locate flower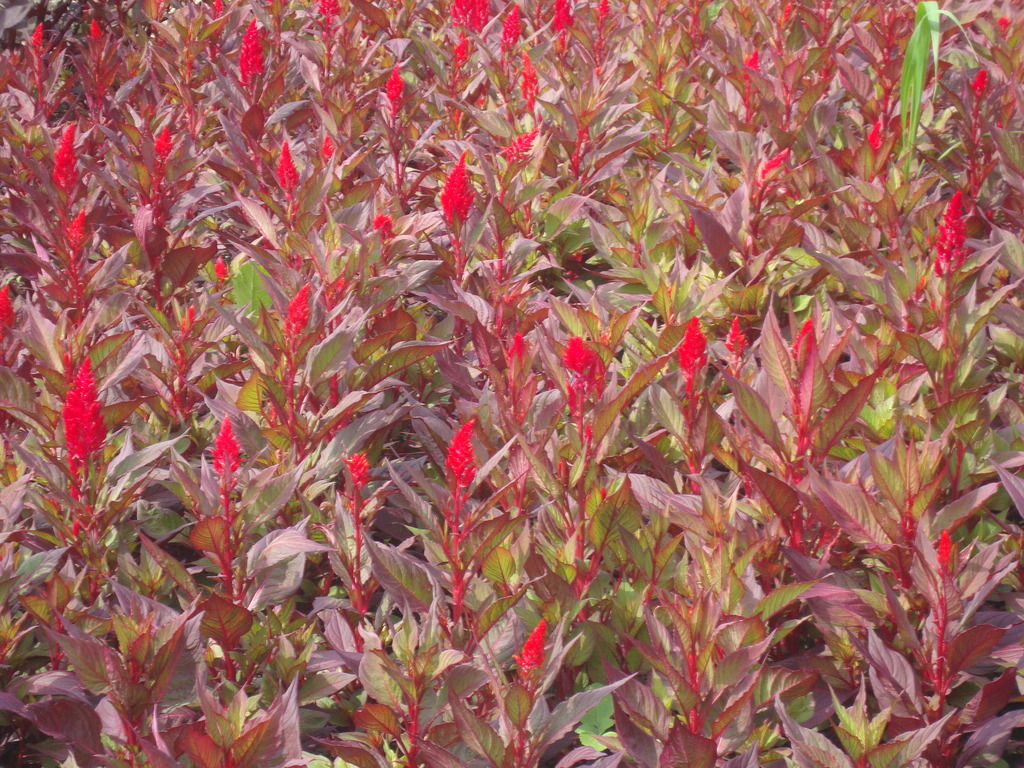
detection(996, 16, 1010, 33)
